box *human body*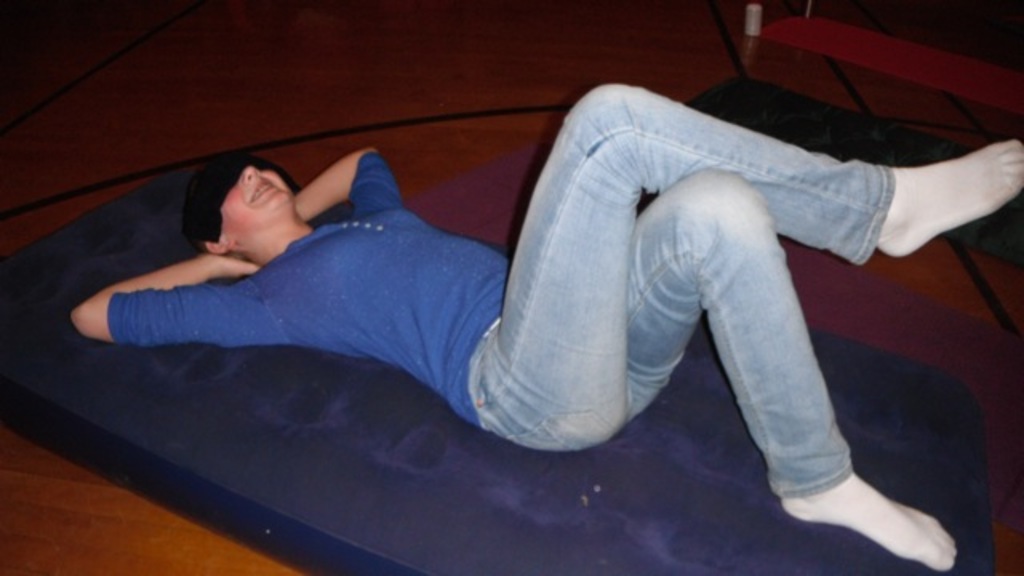
[left=83, top=72, right=942, bottom=501]
